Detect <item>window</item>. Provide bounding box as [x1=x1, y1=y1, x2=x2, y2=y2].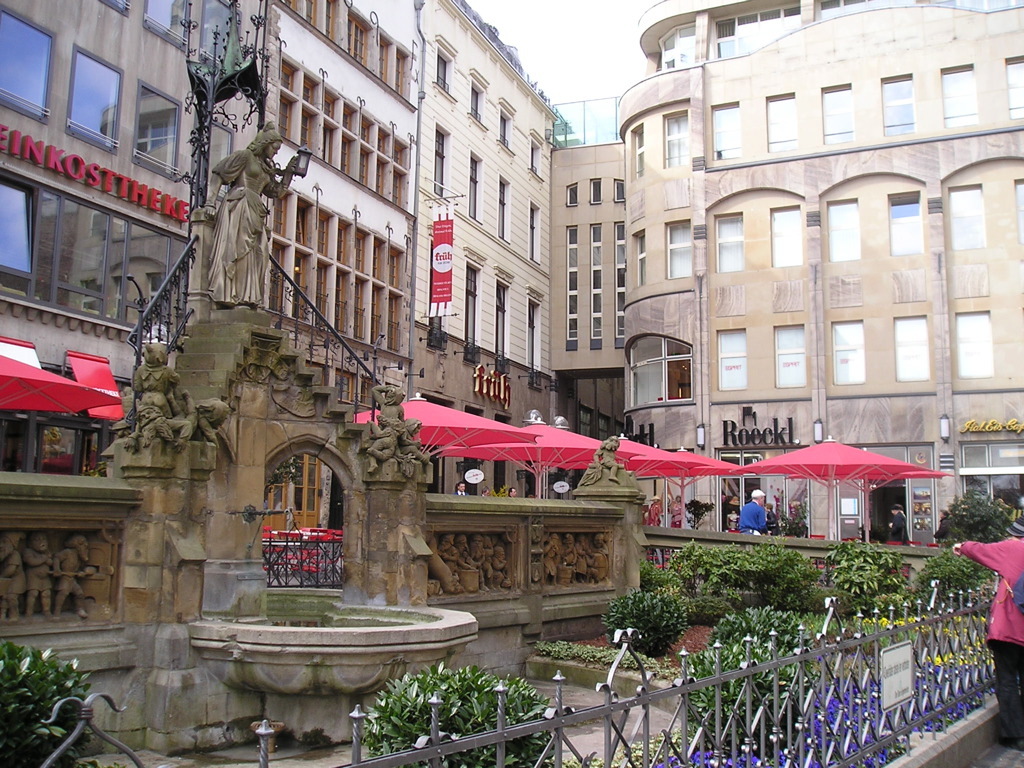
[x1=273, y1=195, x2=403, y2=353].
